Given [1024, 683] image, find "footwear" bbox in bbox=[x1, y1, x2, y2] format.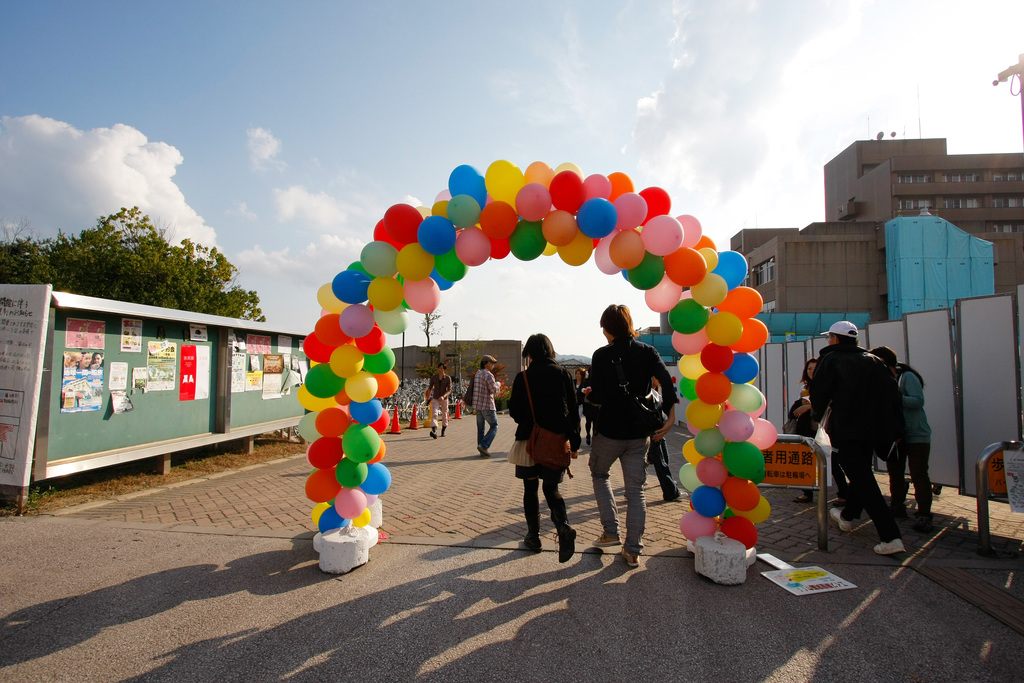
bbox=[476, 443, 491, 457].
